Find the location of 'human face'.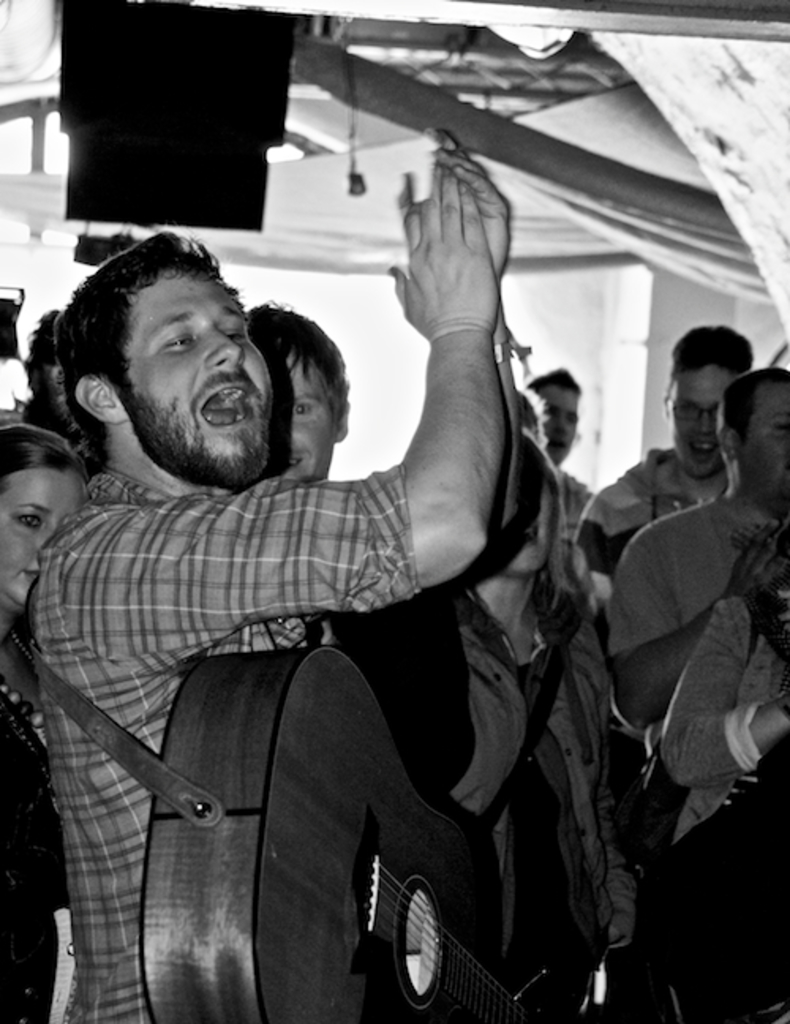
Location: bbox=(668, 363, 738, 476).
